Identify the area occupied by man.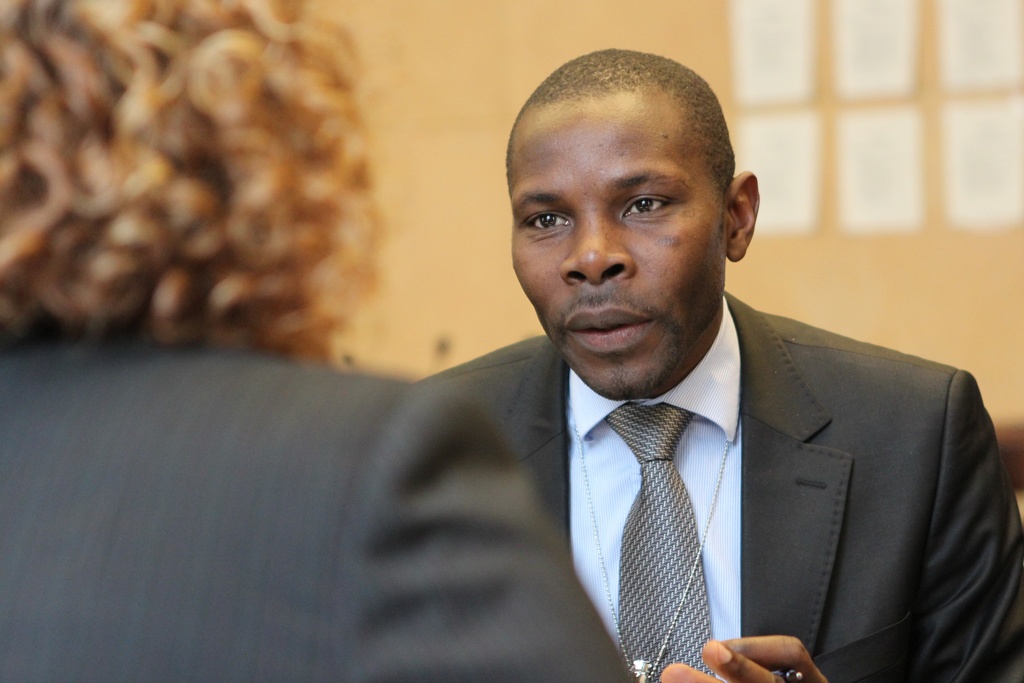
Area: left=337, top=91, right=1004, bottom=677.
